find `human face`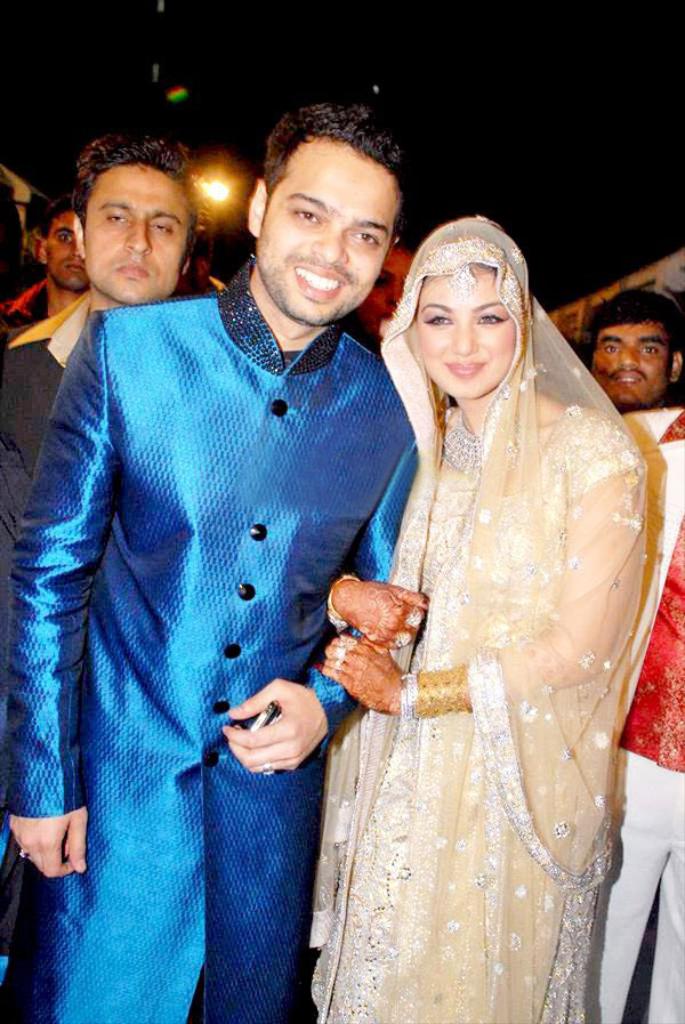
(left=267, top=148, right=400, bottom=316)
